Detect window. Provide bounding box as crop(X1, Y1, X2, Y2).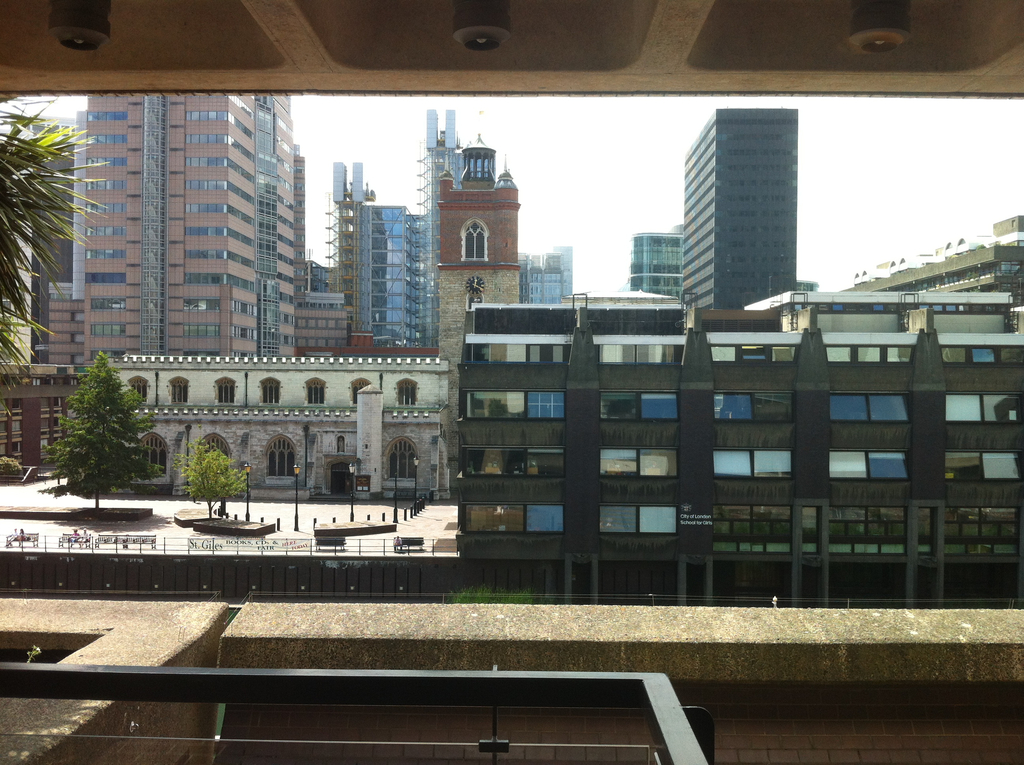
crop(258, 378, 283, 406).
